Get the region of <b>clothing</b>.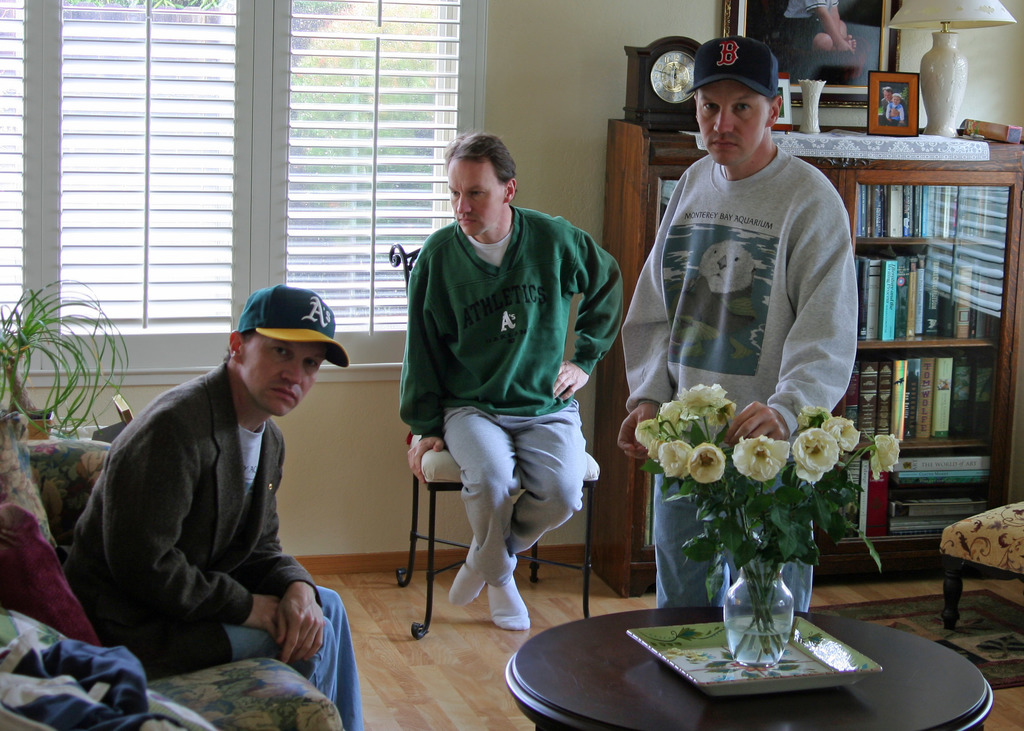
crop(72, 318, 355, 703).
